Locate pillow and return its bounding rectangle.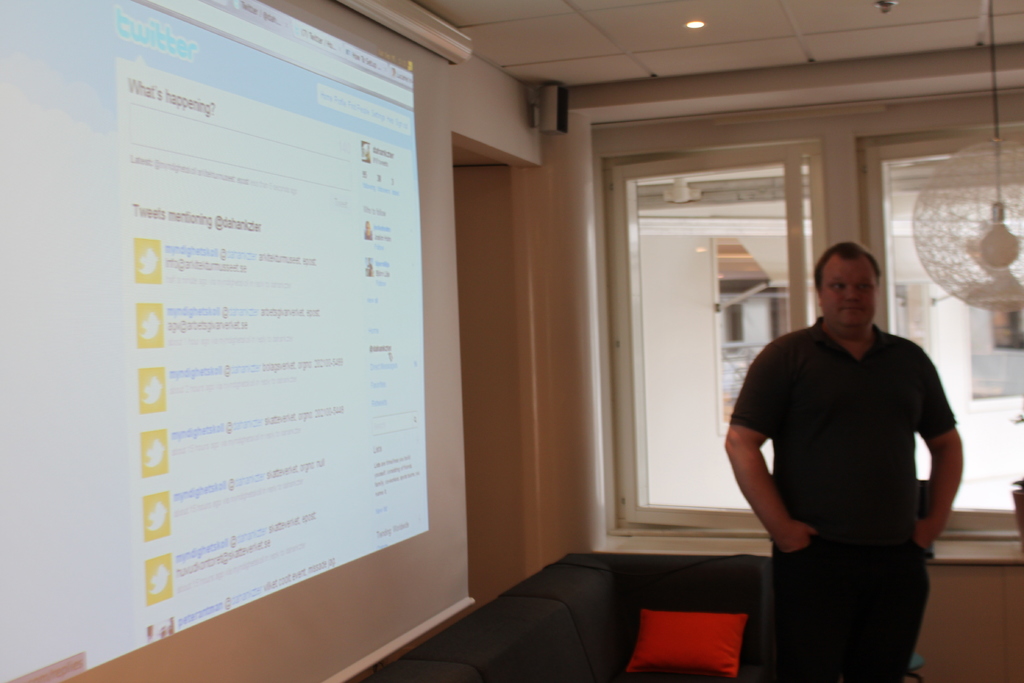
(621, 605, 744, 674).
